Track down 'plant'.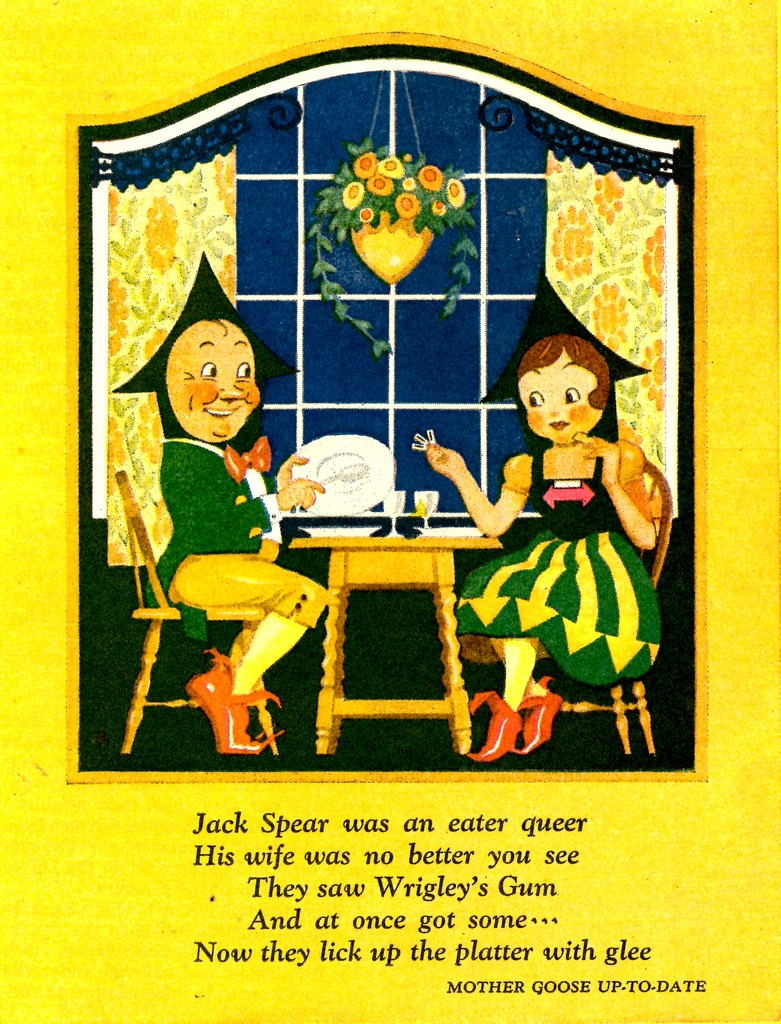
Tracked to (312,137,488,360).
